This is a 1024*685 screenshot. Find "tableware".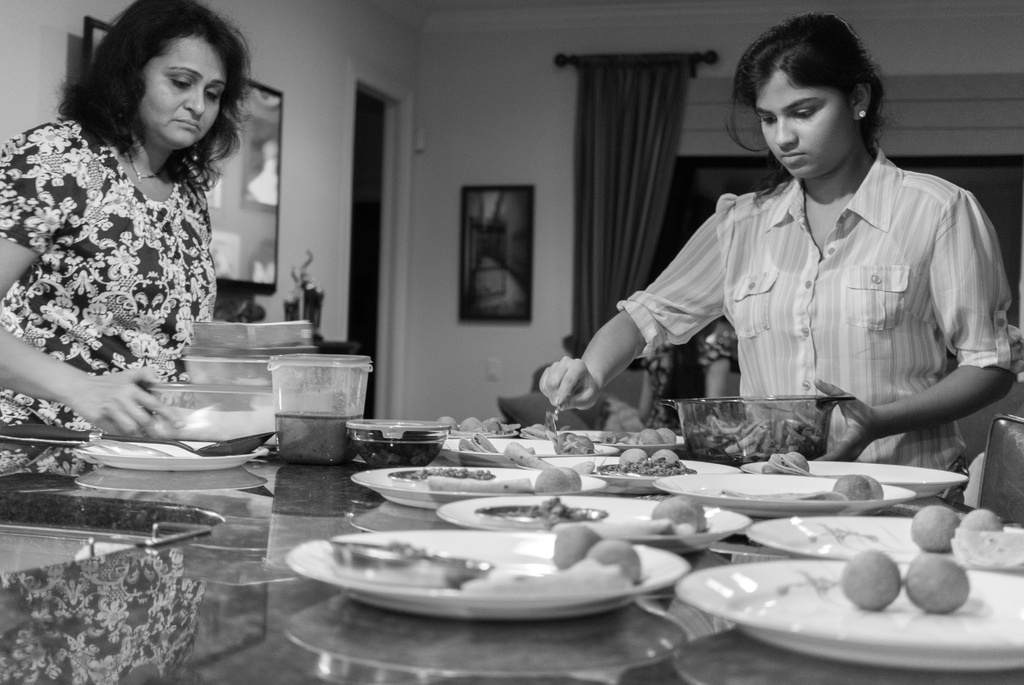
Bounding box: BBox(264, 352, 383, 473).
